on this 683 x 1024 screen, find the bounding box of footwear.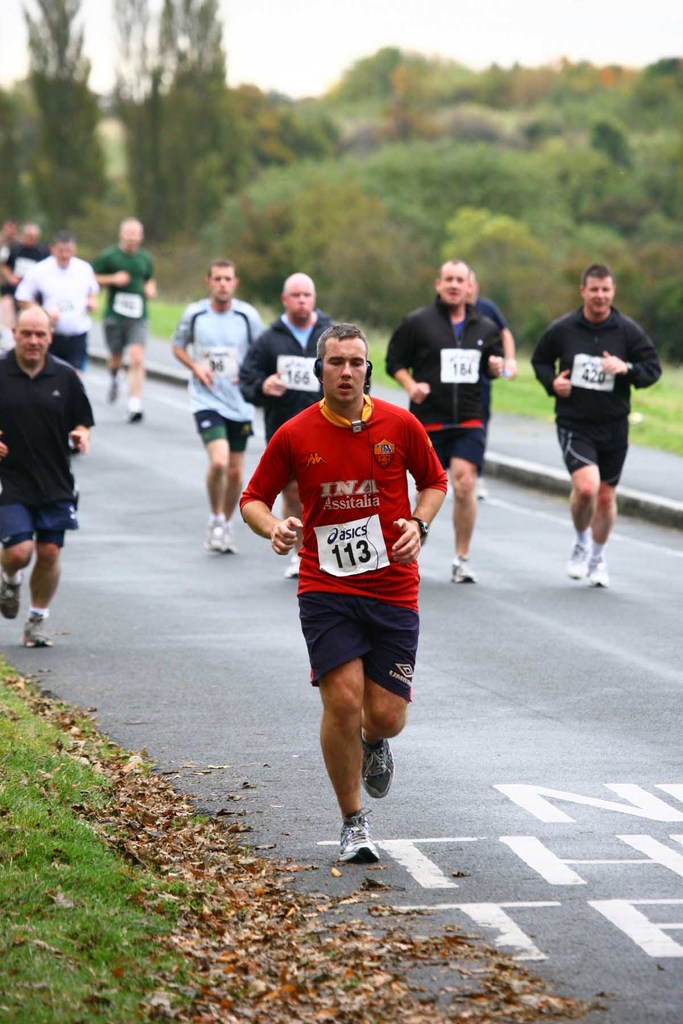
Bounding box: Rect(324, 806, 397, 868).
